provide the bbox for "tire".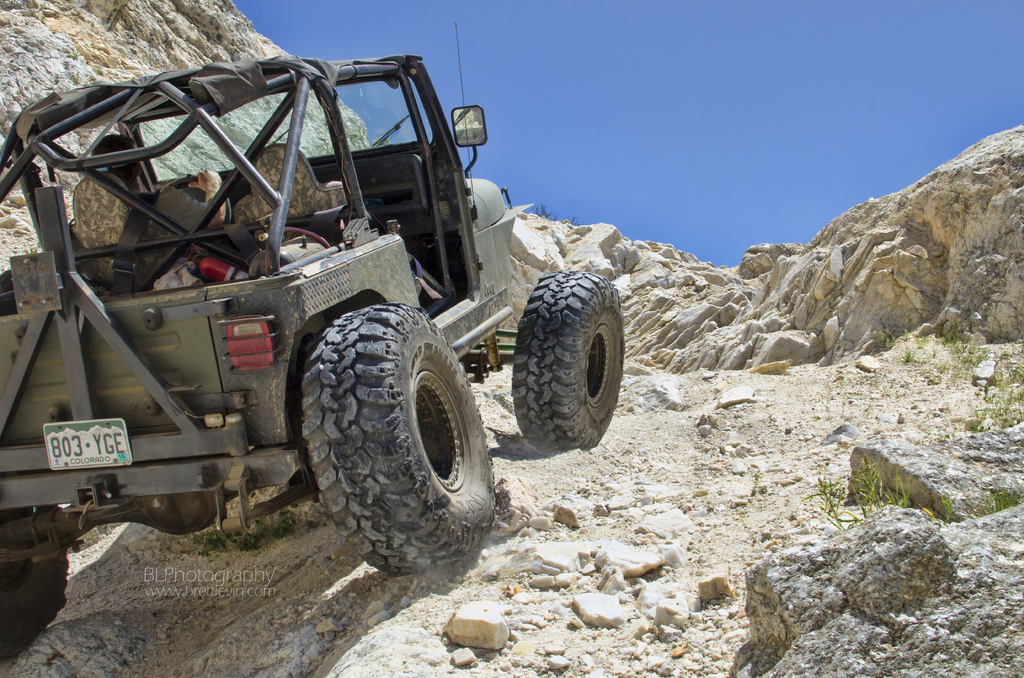
locate(507, 268, 625, 453).
